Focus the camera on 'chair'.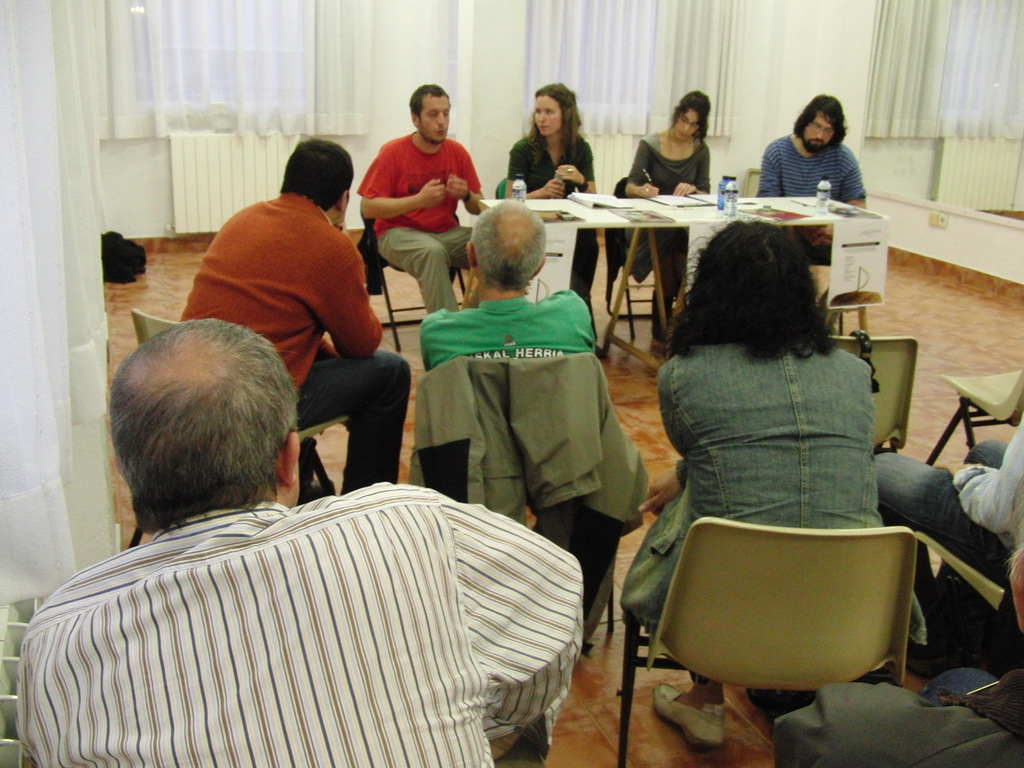
Focus region: (490, 177, 596, 331).
